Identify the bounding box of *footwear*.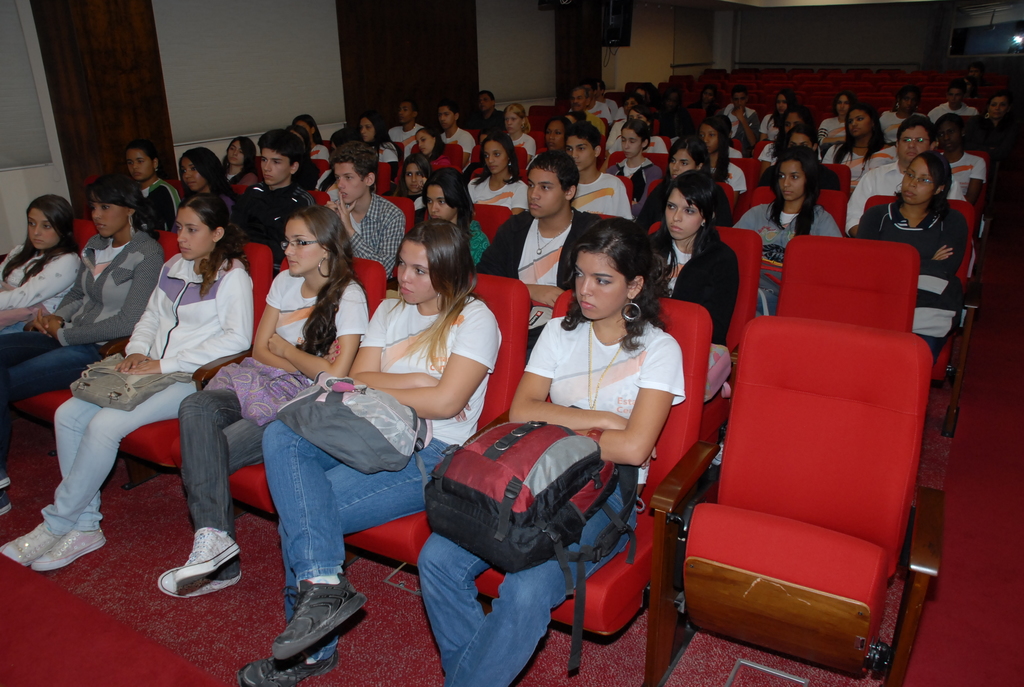
Rect(173, 528, 248, 596).
